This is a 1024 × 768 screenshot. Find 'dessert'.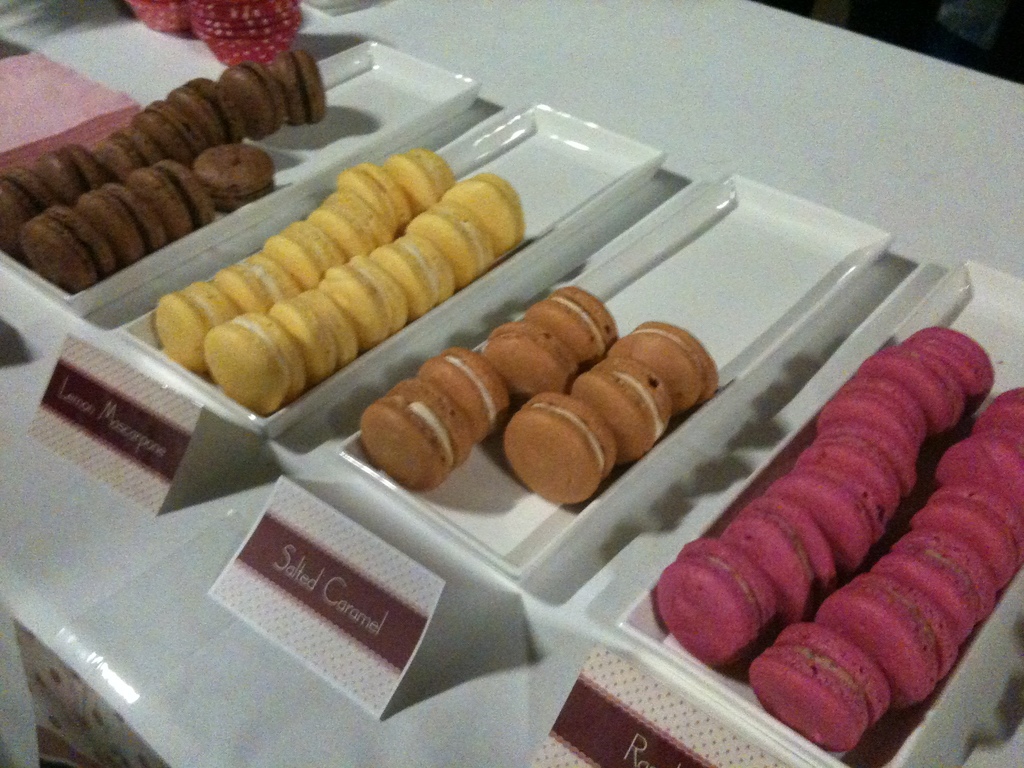
Bounding box: [left=173, top=286, right=225, bottom=367].
